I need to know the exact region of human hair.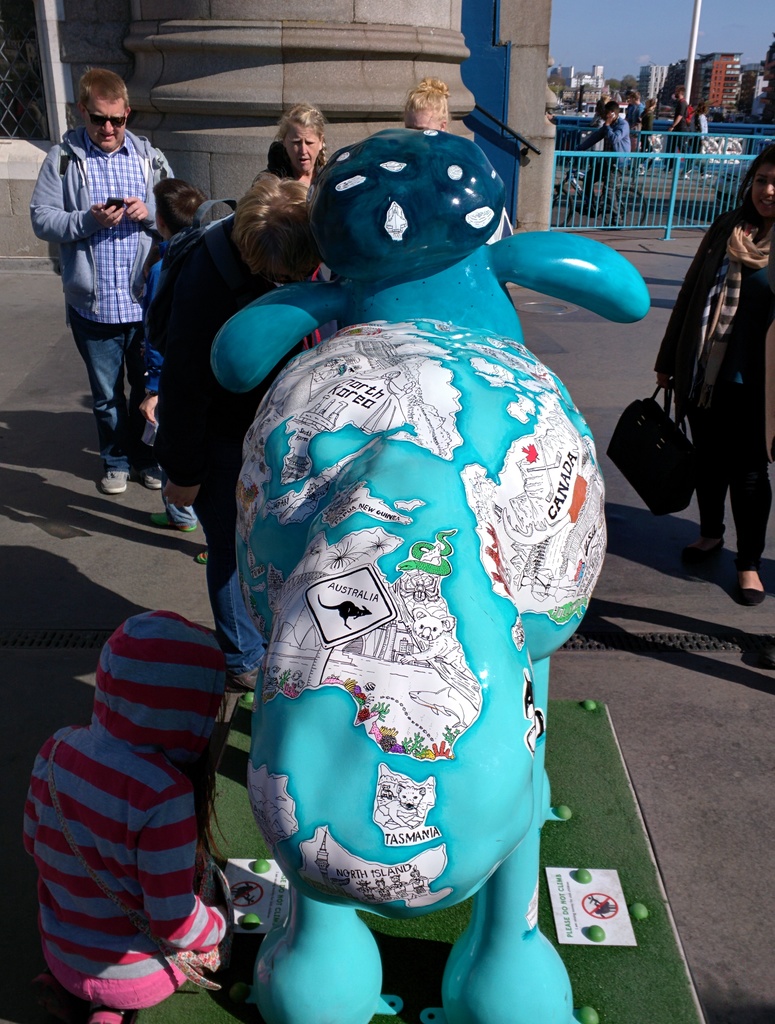
Region: <region>406, 76, 448, 127</region>.
